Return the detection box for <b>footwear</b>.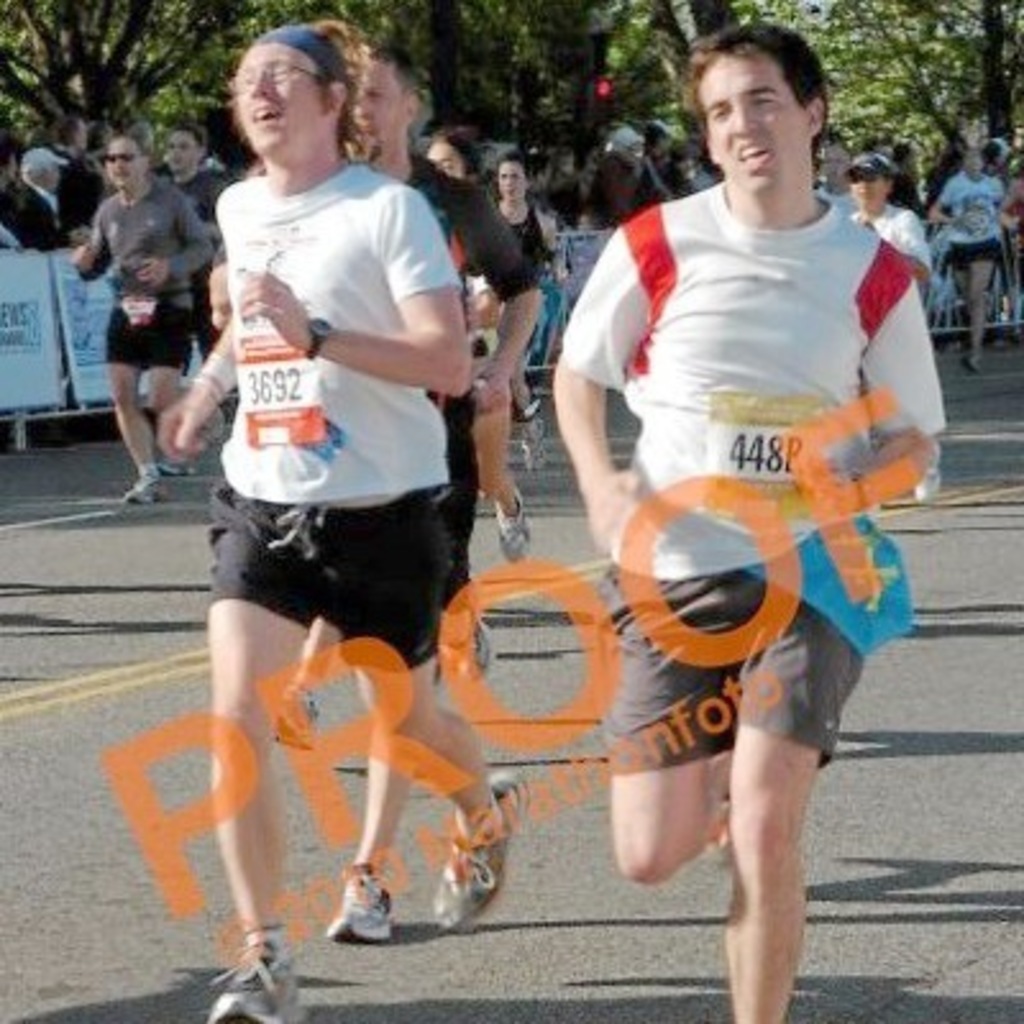
x1=694, y1=801, x2=727, y2=870.
